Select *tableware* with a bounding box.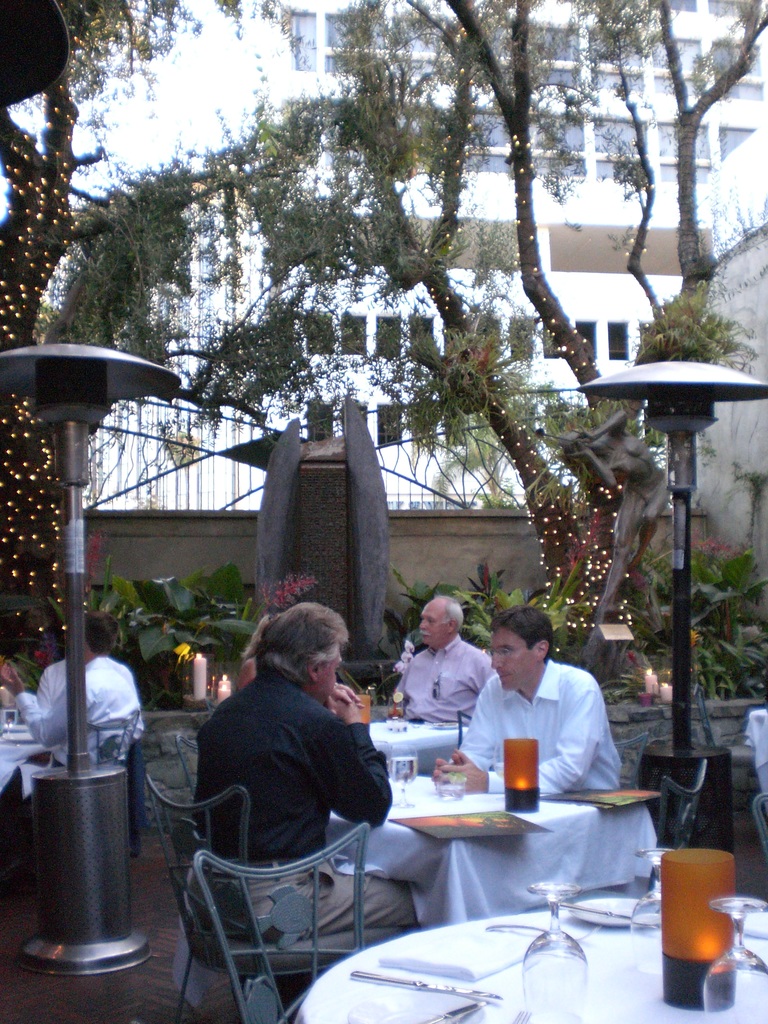
bbox=[566, 896, 637, 929].
